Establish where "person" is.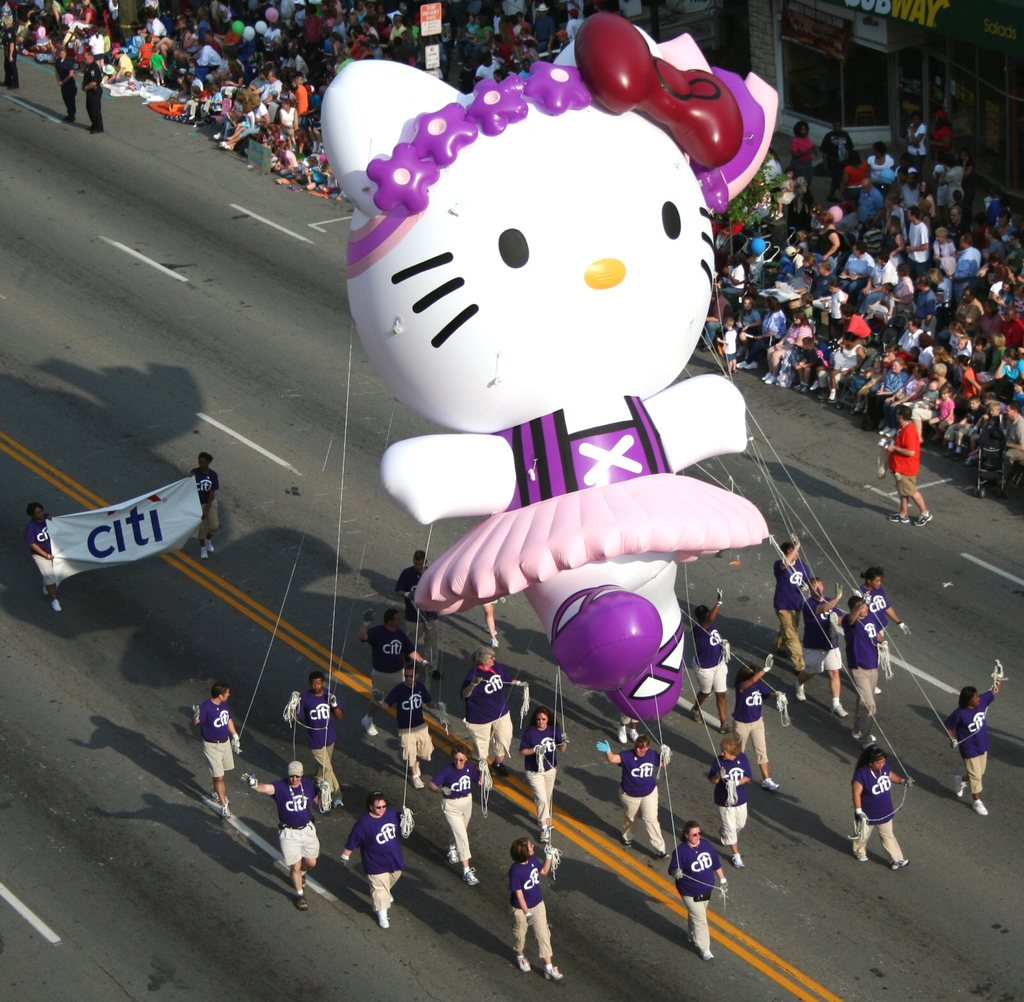
Established at pyautogui.locateOnScreen(847, 589, 886, 737).
